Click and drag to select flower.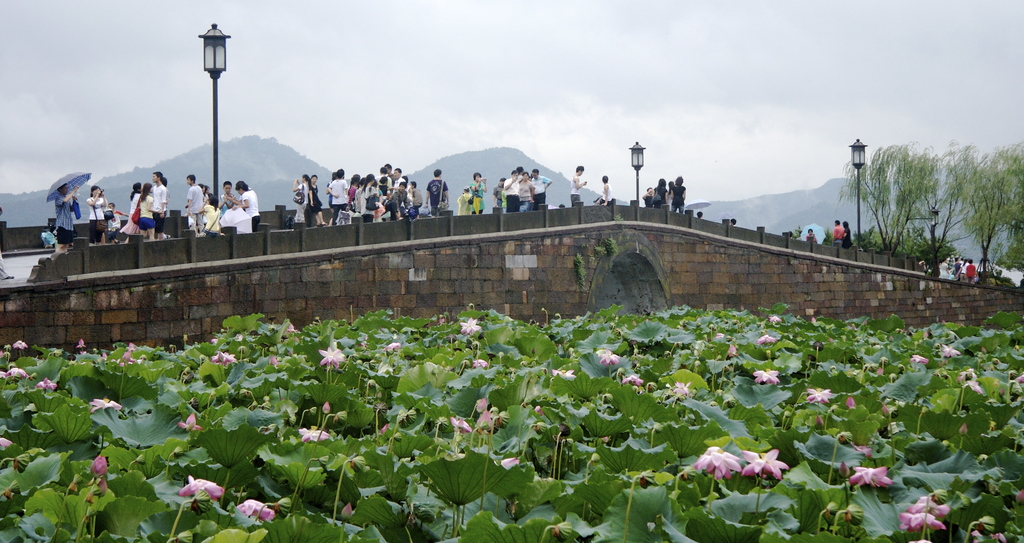
Selection: detection(904, 495, 952, 519).
